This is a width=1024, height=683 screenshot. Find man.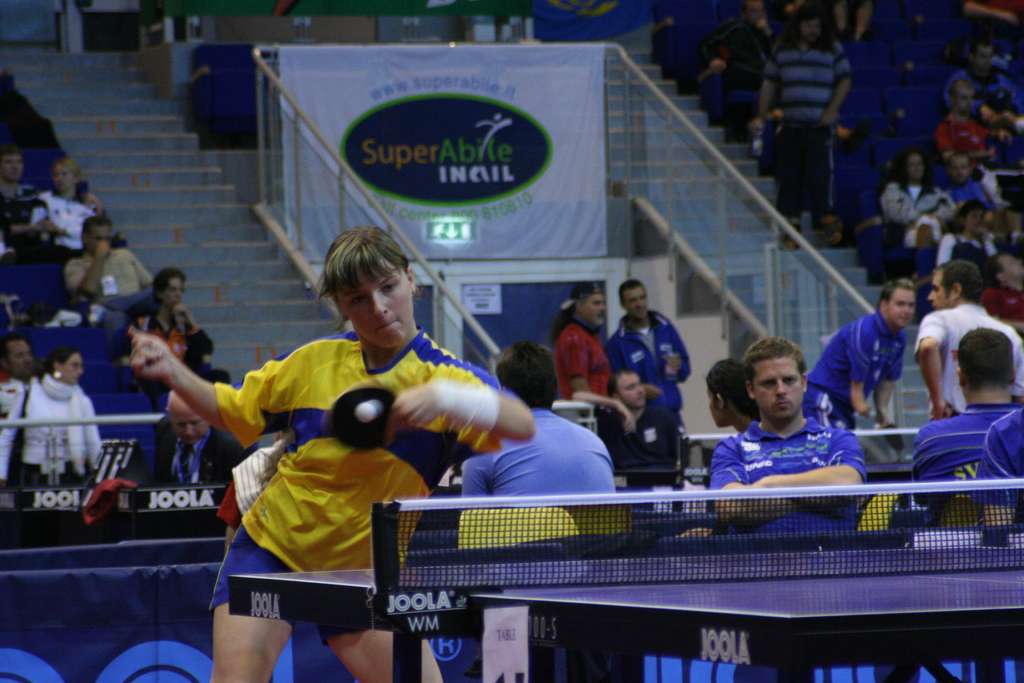
Bounding box: detection(599, 369, 686, 482).
